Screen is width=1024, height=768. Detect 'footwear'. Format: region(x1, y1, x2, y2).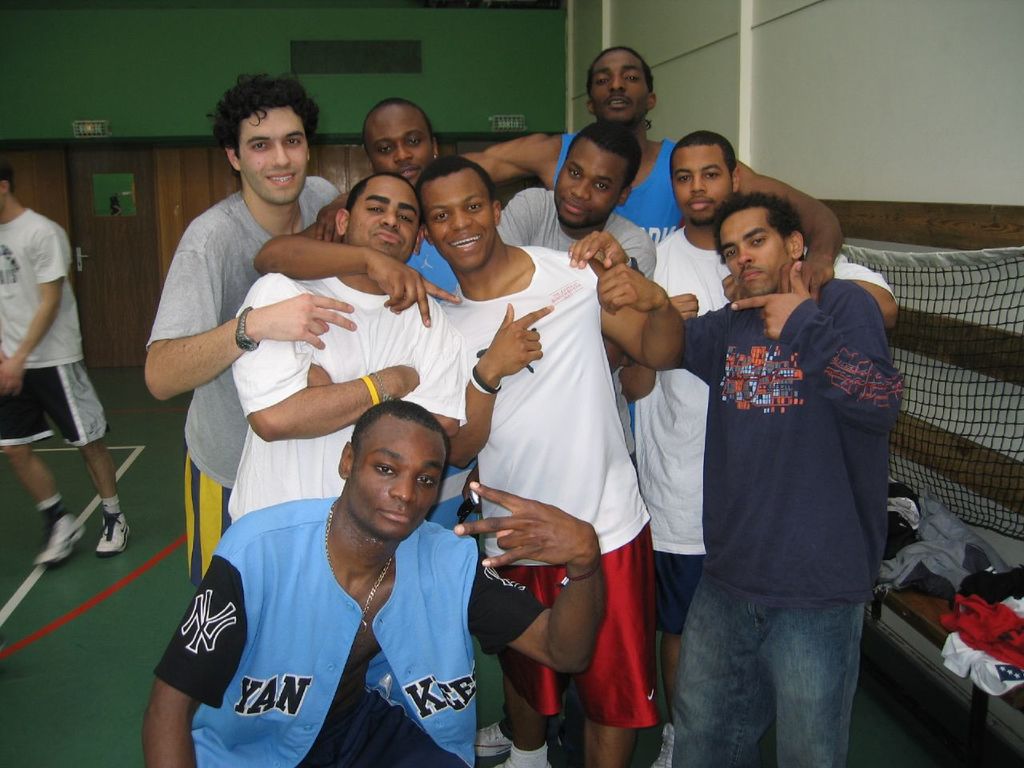
region(97, 514, 130, 557).
